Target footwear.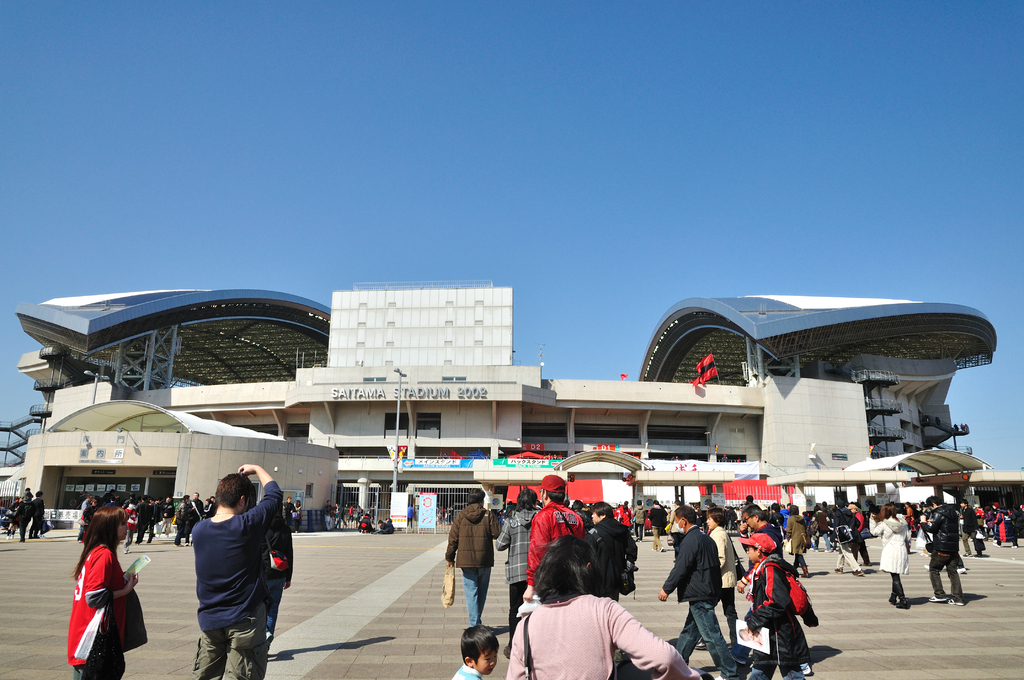
Target region: bbox=(501, 644, 512, 658).
